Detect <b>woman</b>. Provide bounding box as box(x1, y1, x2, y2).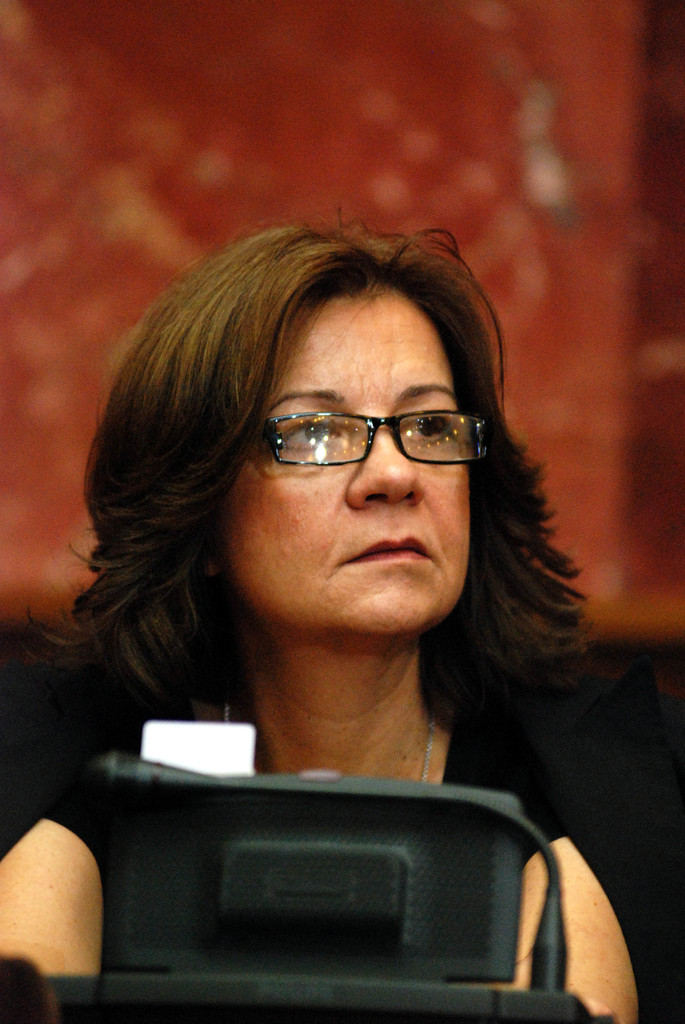
box(42, 202, 666, 979).
